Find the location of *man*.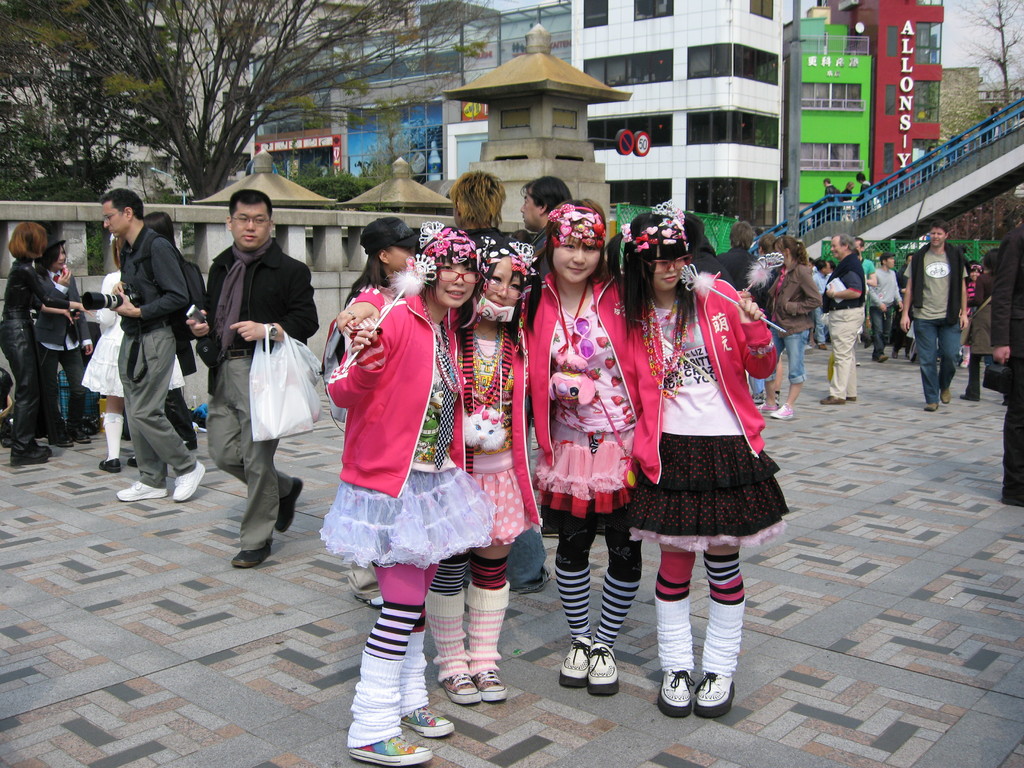
Location: (821, 174, 842, 218).
